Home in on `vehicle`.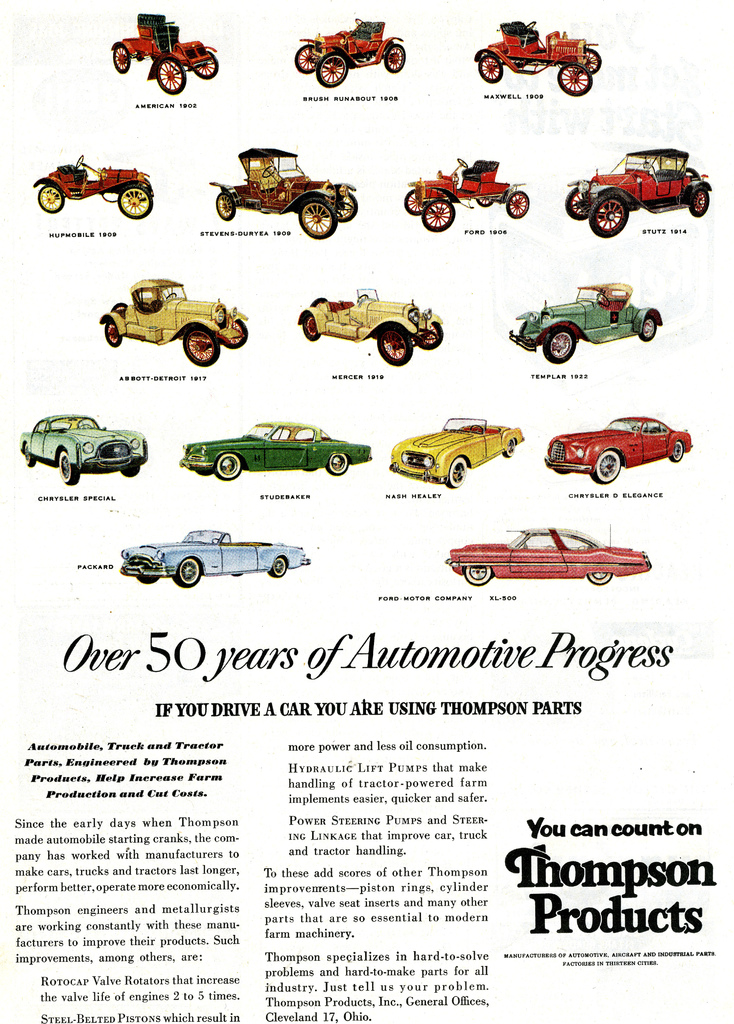
Homed in at [x1=473, y1=15, x2=604, y2=99].
